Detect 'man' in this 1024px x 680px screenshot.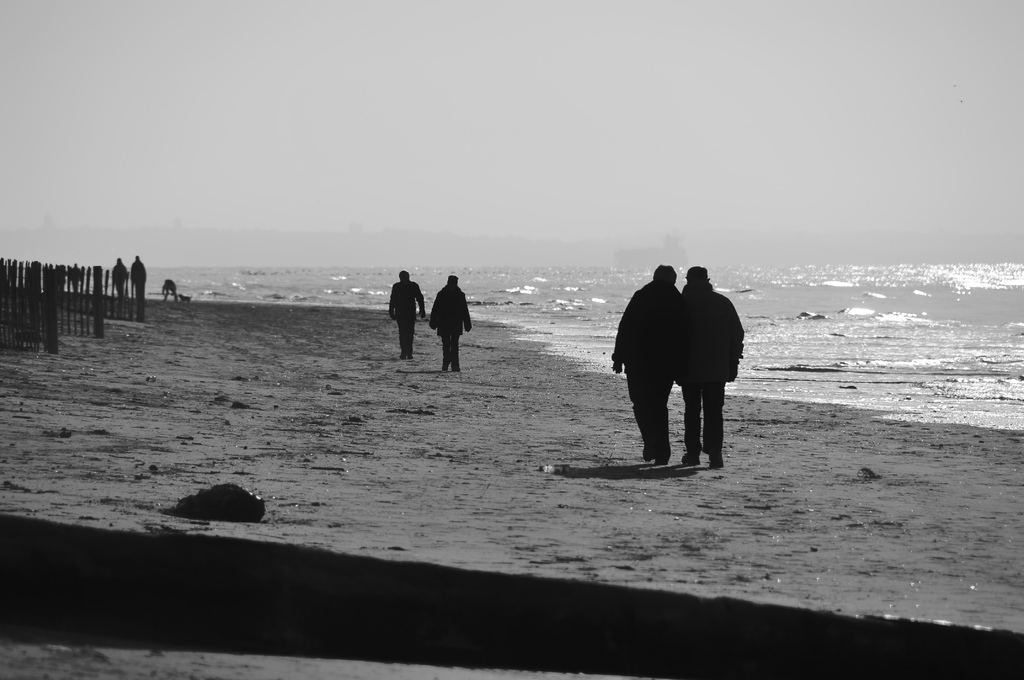
Detection: {"x1": 131, "y1": 251, "x2": 149, "y2": 295}.
